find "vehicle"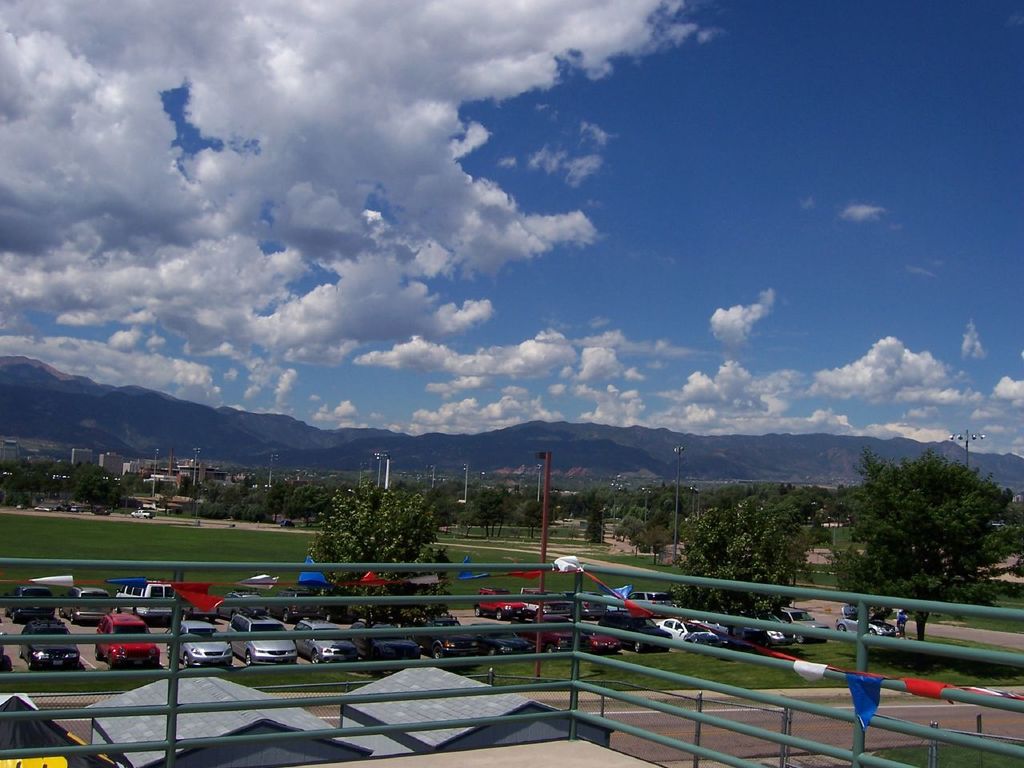
rect(176, 620, 240, 666)
